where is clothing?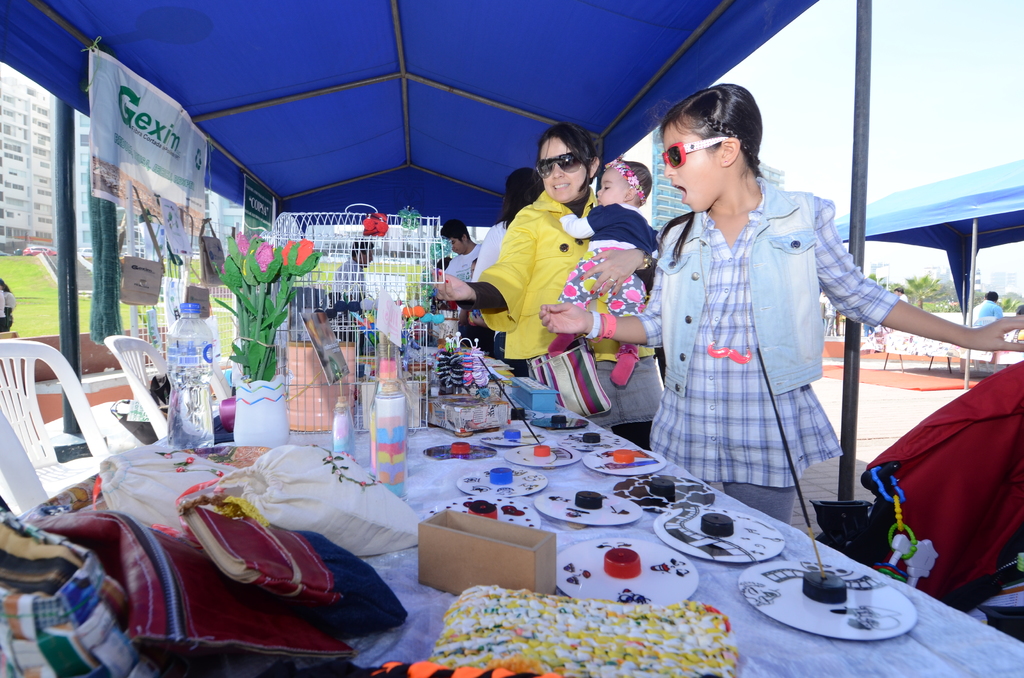
<bbox>469, 180, 653, 423</bbox>.
